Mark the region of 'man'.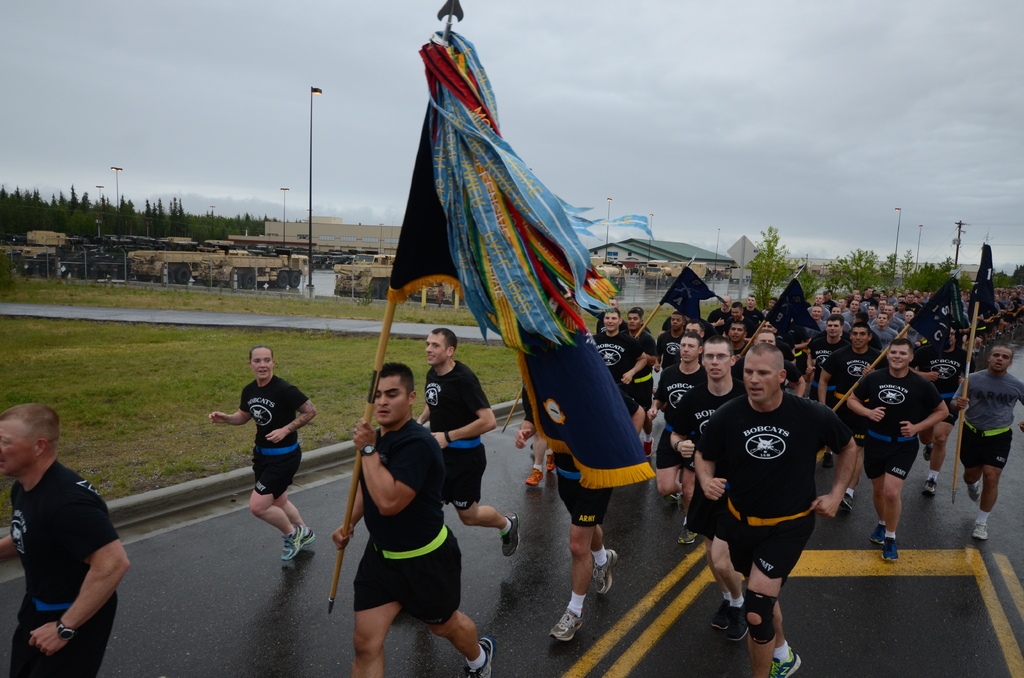
Region: Rect(849, 339, 948, 563).
